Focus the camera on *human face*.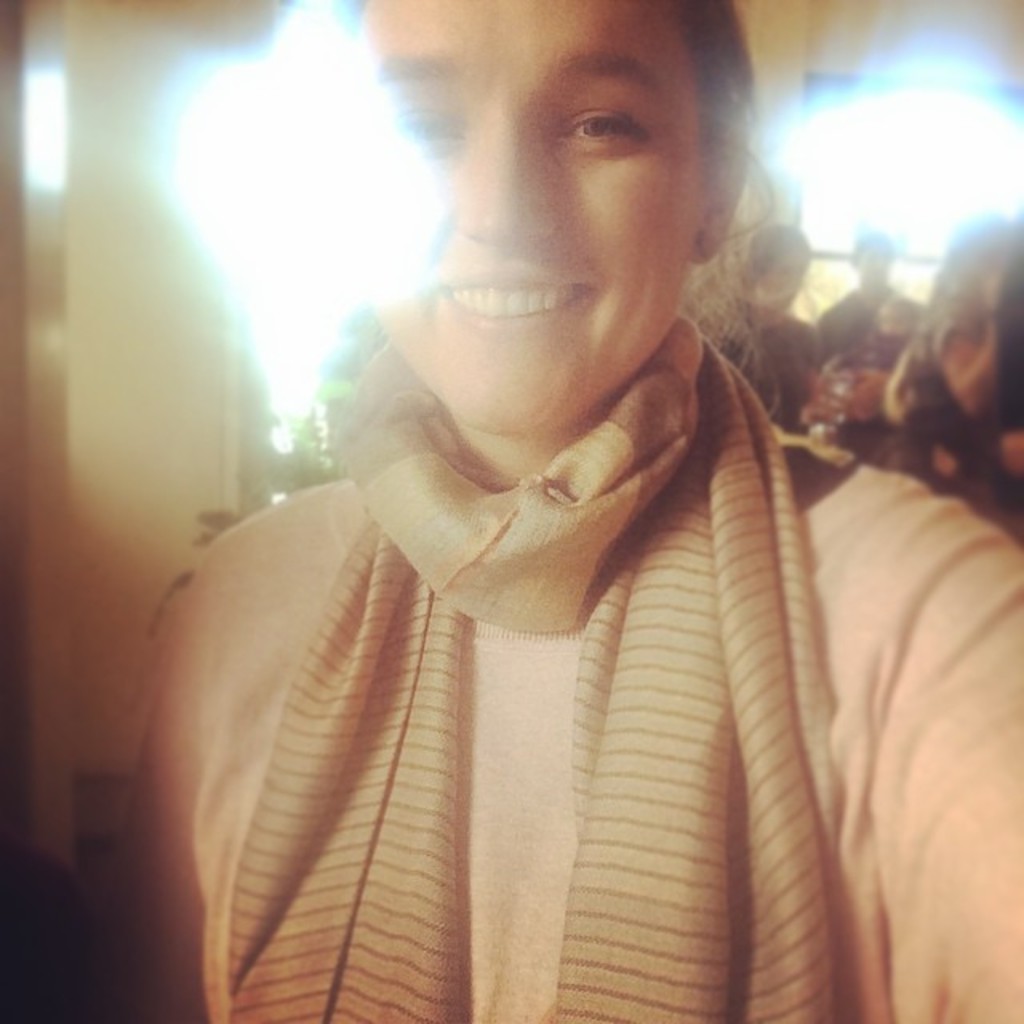
Focus region: left=854, top=243, right=896, bottom=288.
